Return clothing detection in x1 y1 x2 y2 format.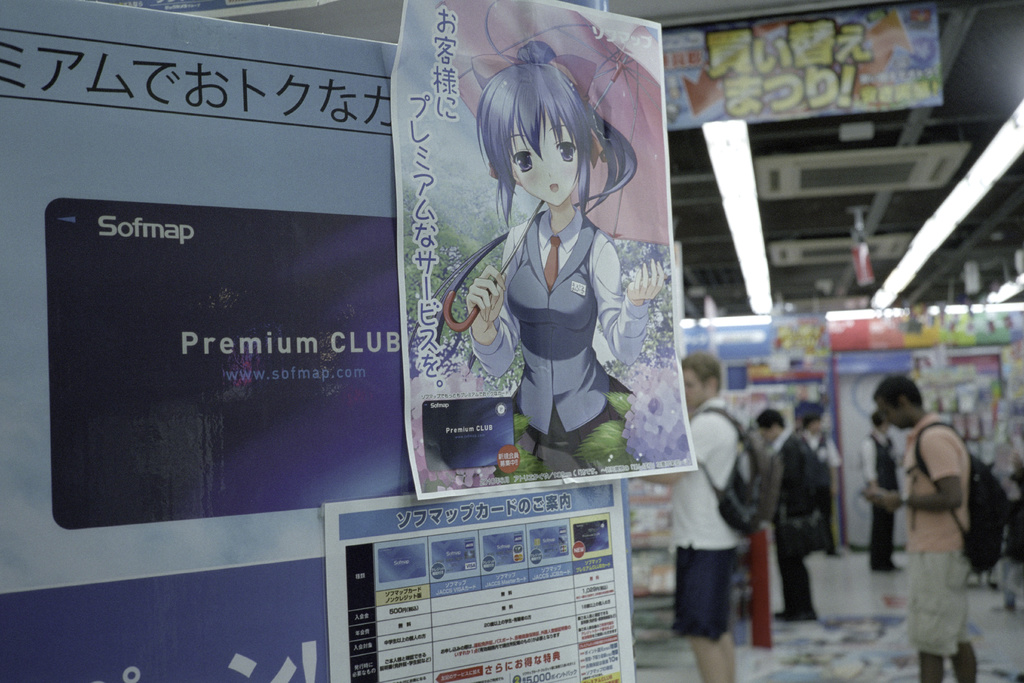
670 402 740 549.
